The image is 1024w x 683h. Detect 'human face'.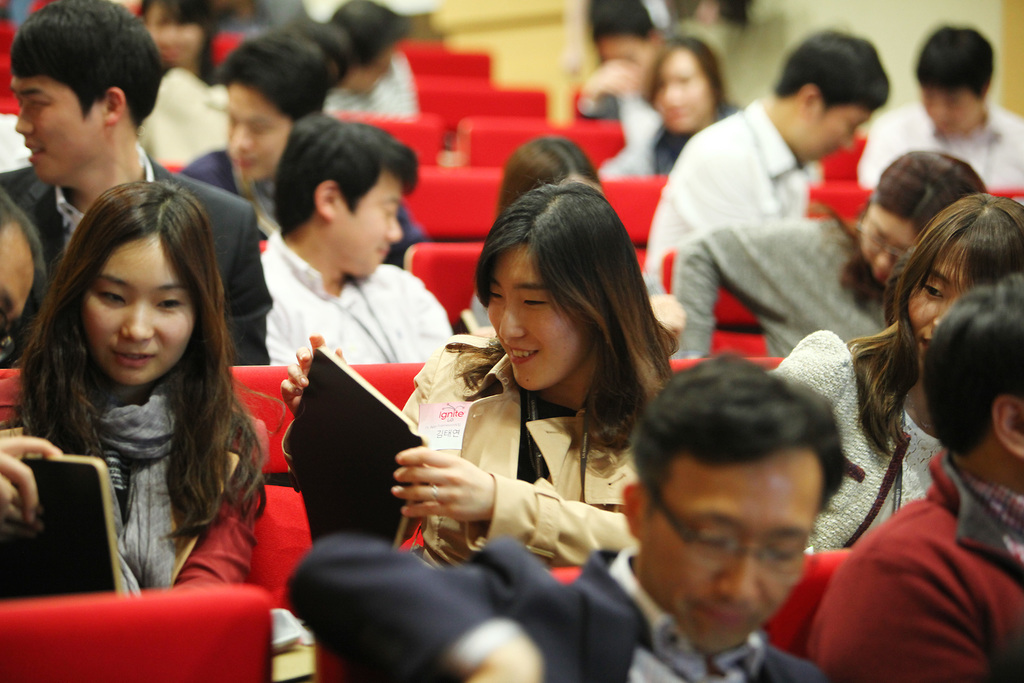
Detection: x1=145, y1=8, x2=195, y2=67.
